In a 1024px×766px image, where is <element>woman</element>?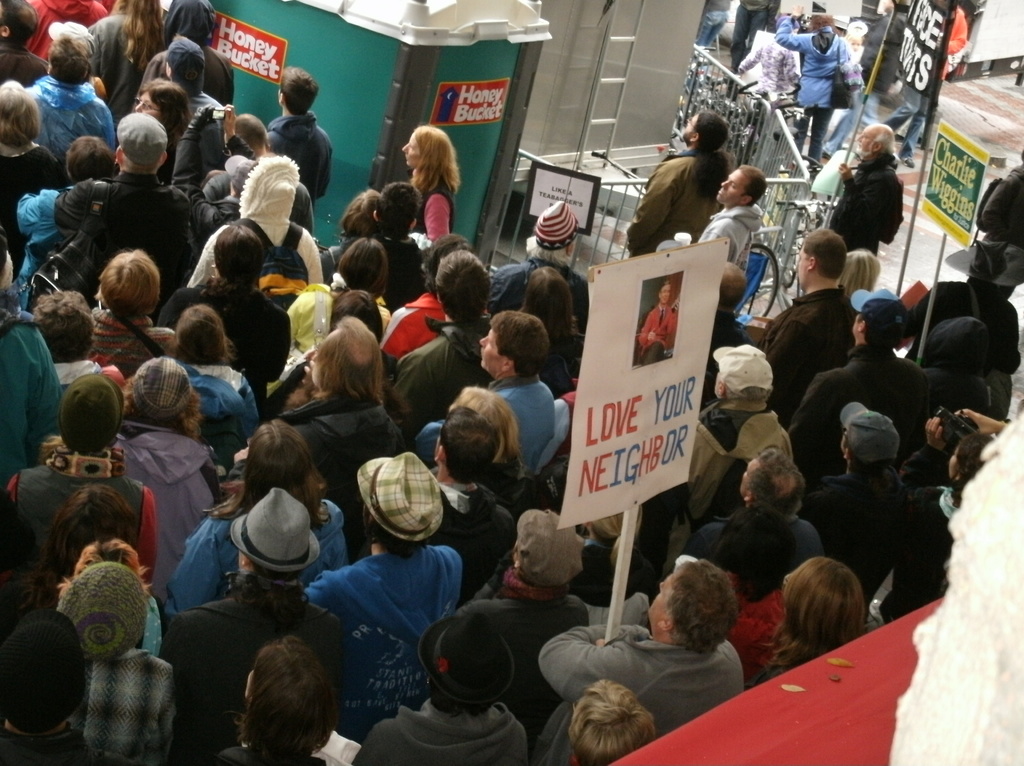
(x1=166, y1=419, x2=348, y2=618).
